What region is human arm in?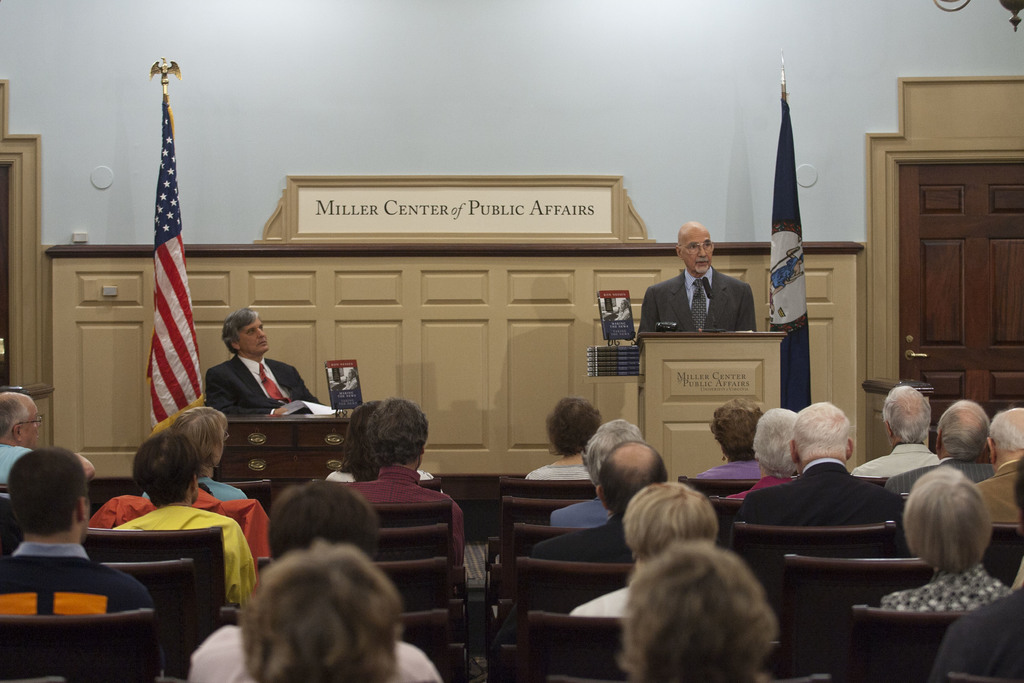
box=[186, 621, 244, 682].
